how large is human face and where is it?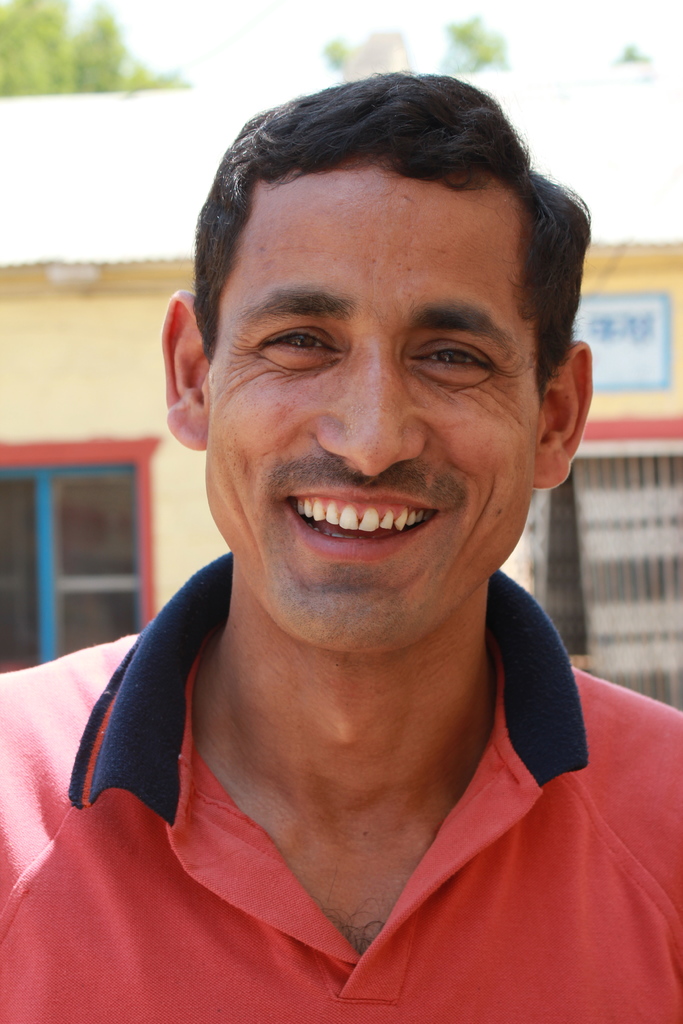
Bounding box: {"x1": 201, "y1": 168, "x2": 549, "y2": 652}.
